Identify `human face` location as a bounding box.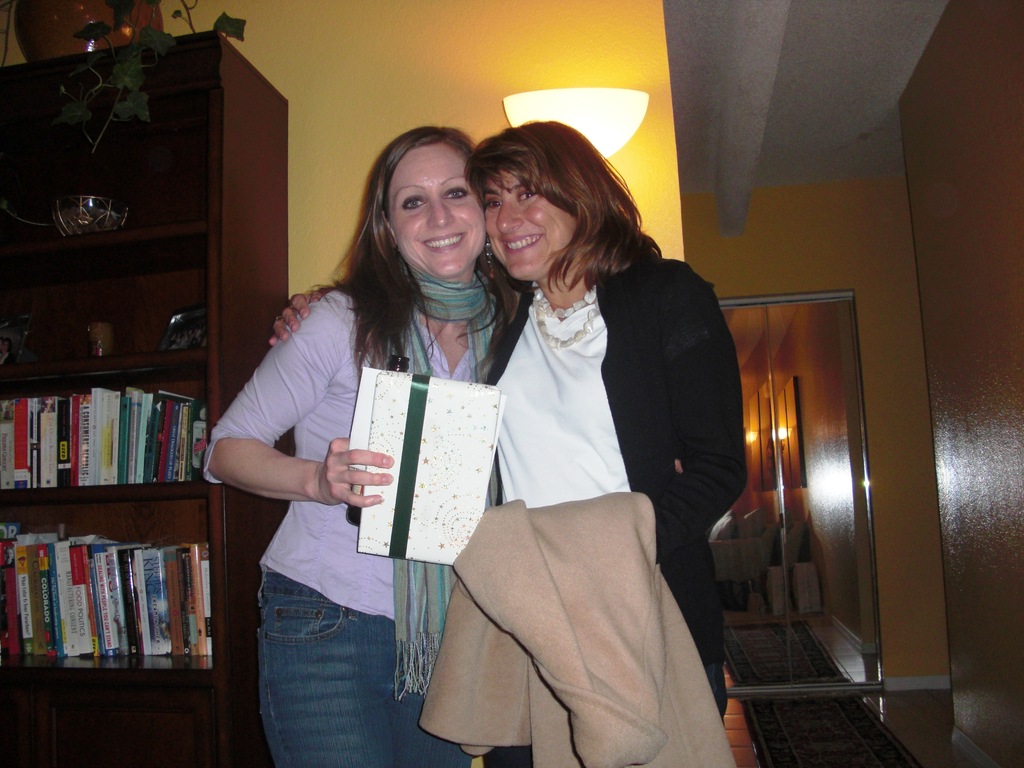
crop(481, 167, 573, 281).
